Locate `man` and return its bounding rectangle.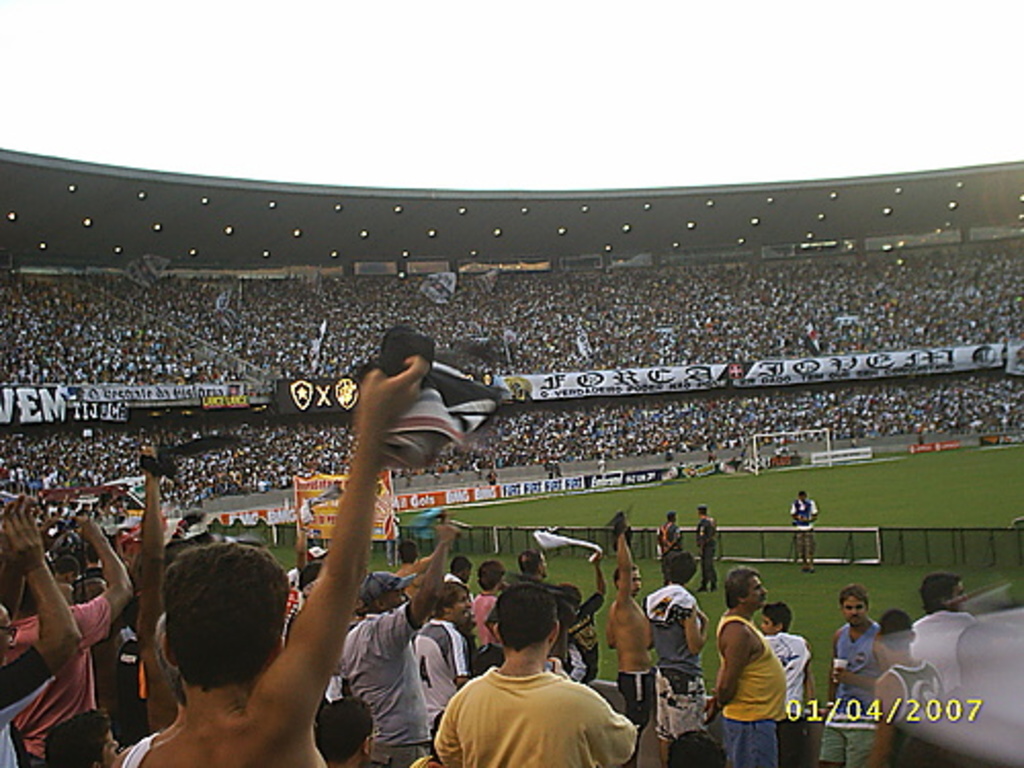
locate(860, 604, 944, 766).
